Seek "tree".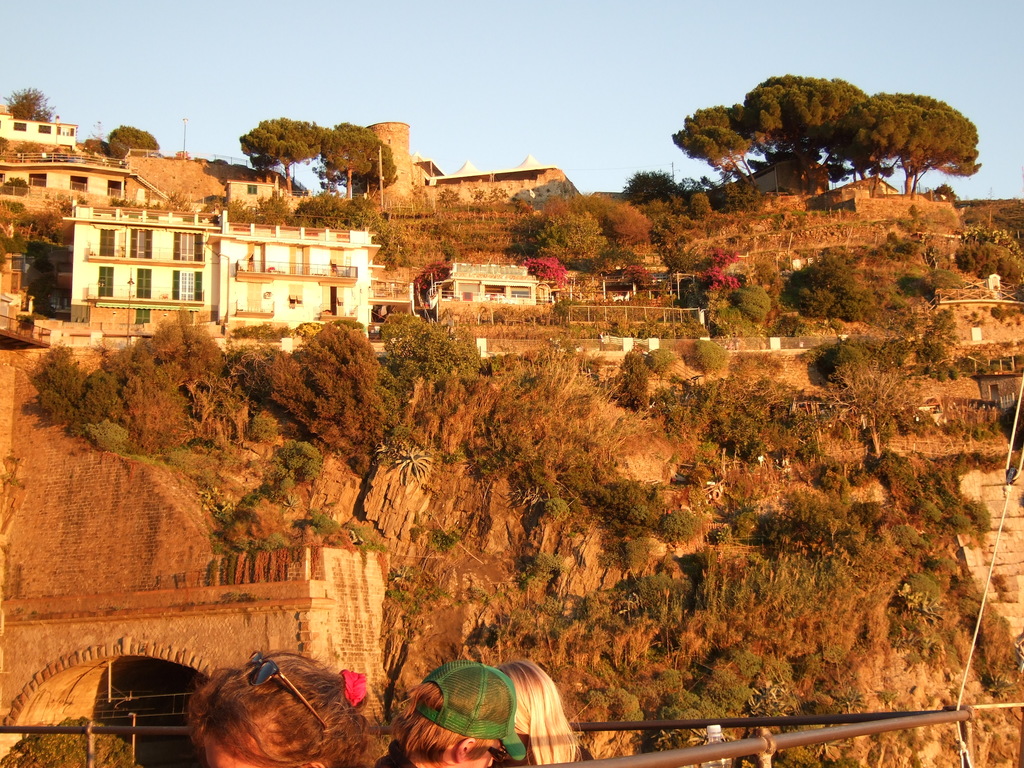
685,65,968,209.
